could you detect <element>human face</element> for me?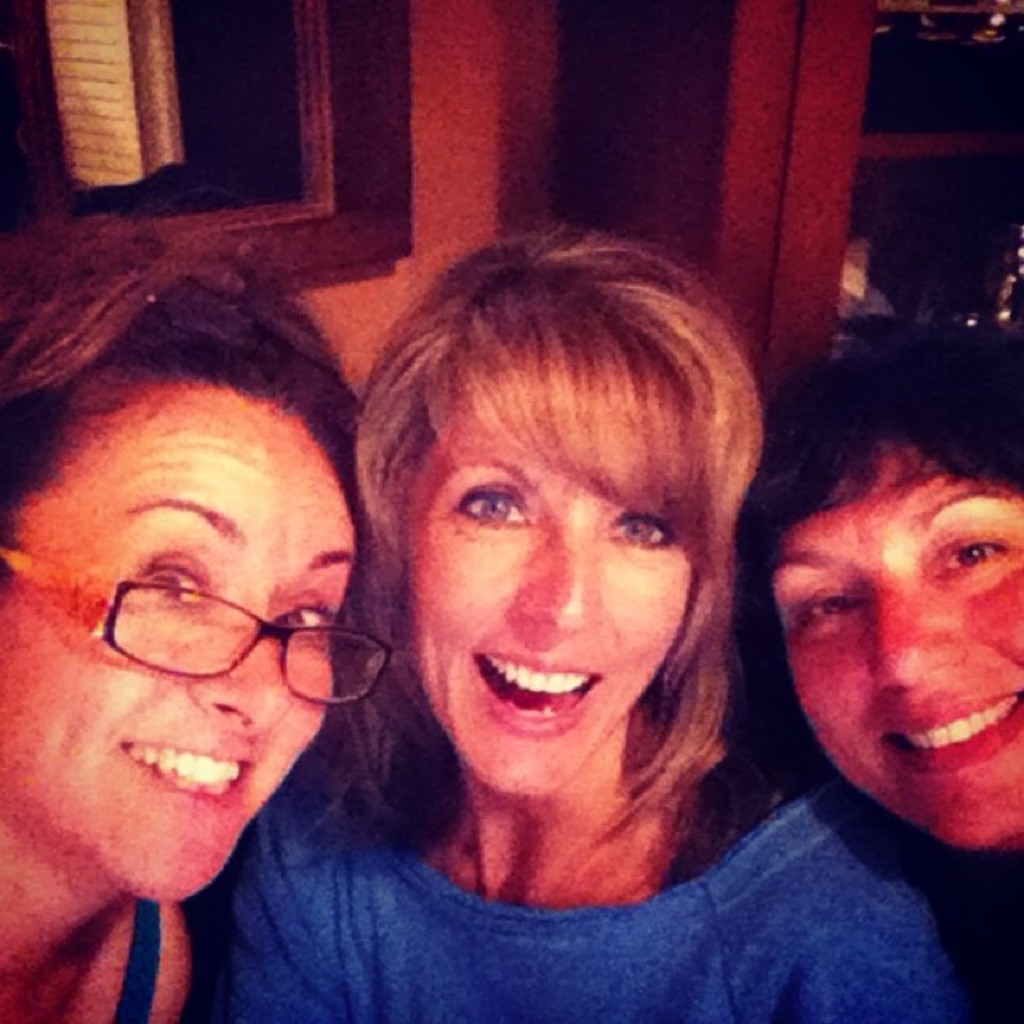
Detection result: (x1=765, y1=454, x2=1022, y2=853).
